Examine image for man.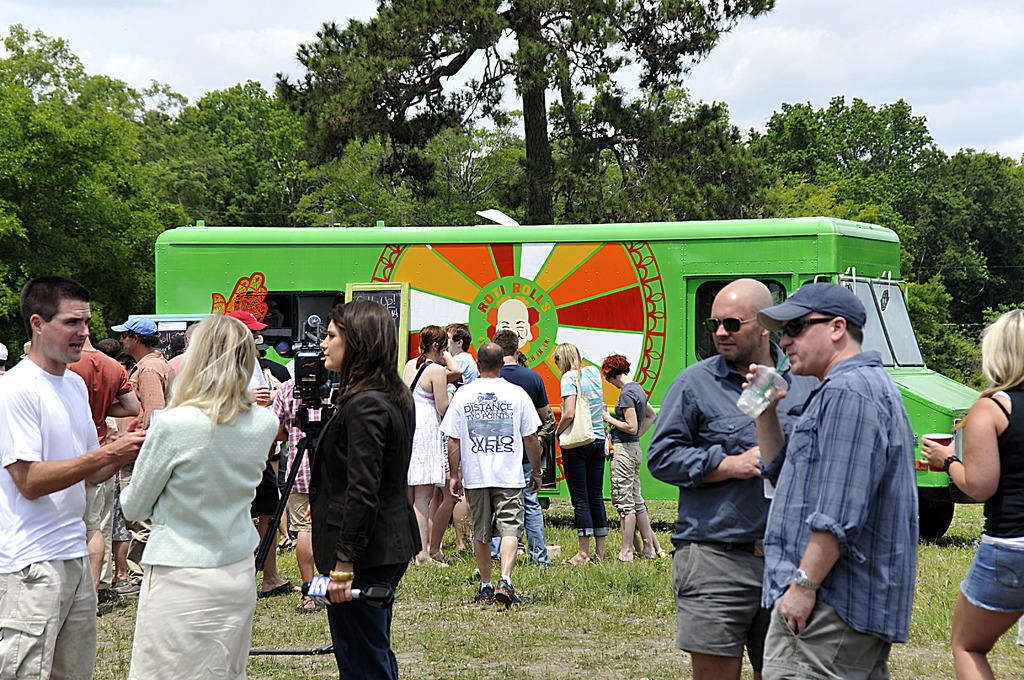
Examination result: 433,323,476,384.
